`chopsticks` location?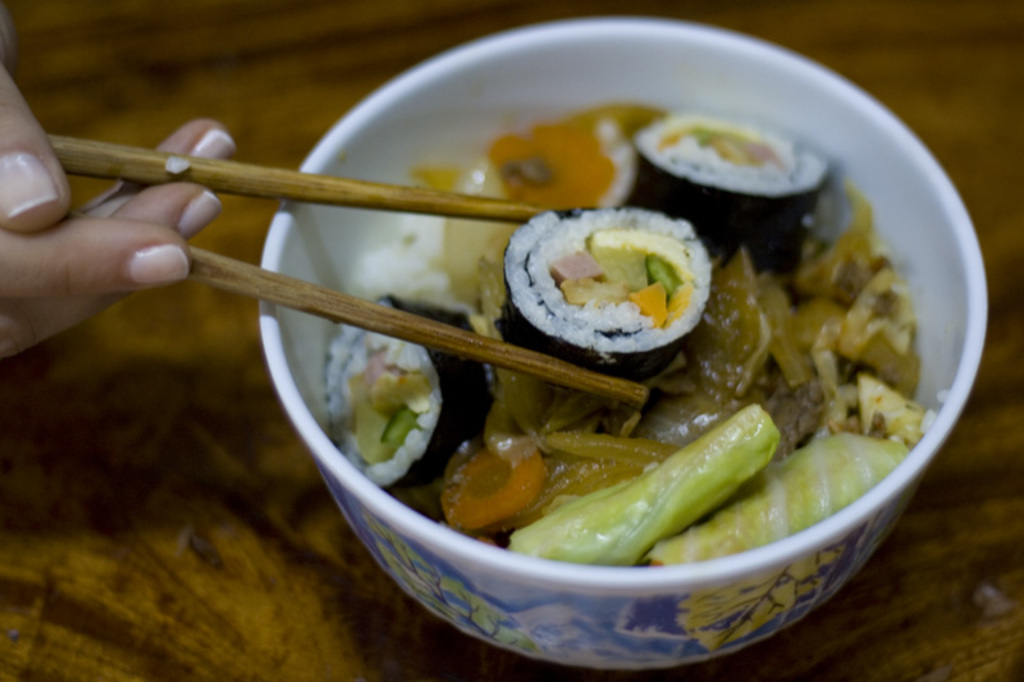
<box>44,132,648,406</box>
